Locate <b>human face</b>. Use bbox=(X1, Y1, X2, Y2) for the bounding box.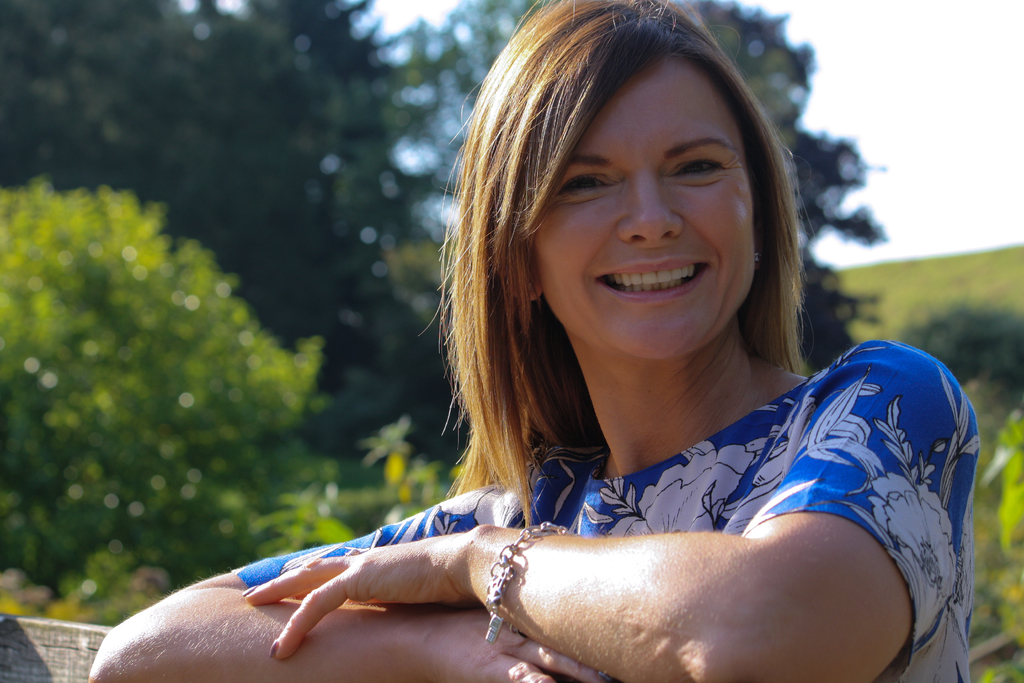
bbox=(525, 57, 754, 362).
